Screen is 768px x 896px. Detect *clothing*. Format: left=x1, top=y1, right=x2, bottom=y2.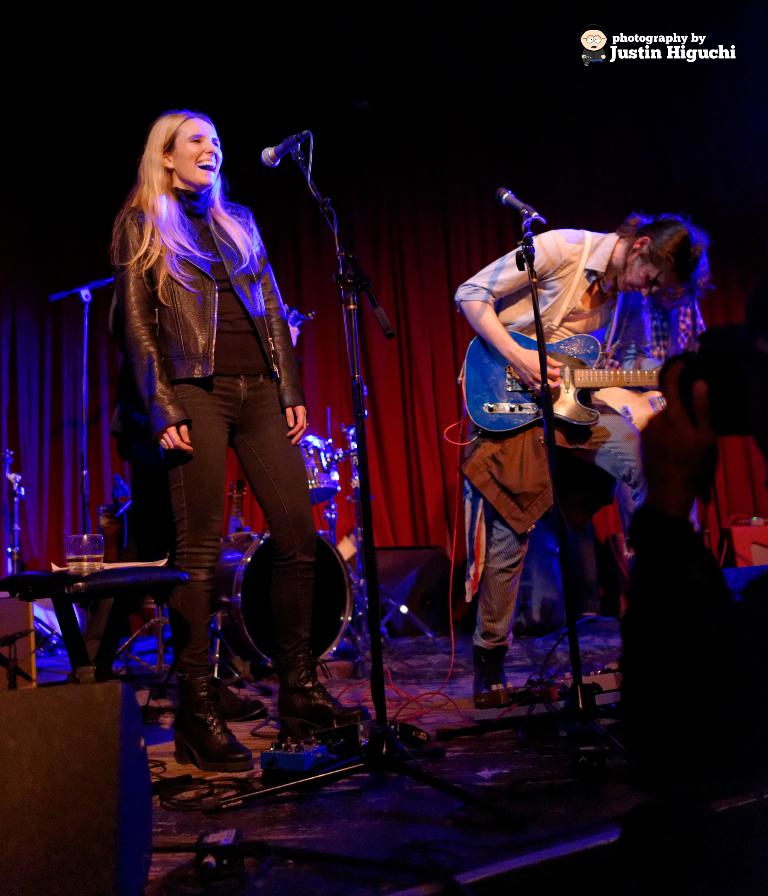
left=453, top=226, right=632, bottom=658.
